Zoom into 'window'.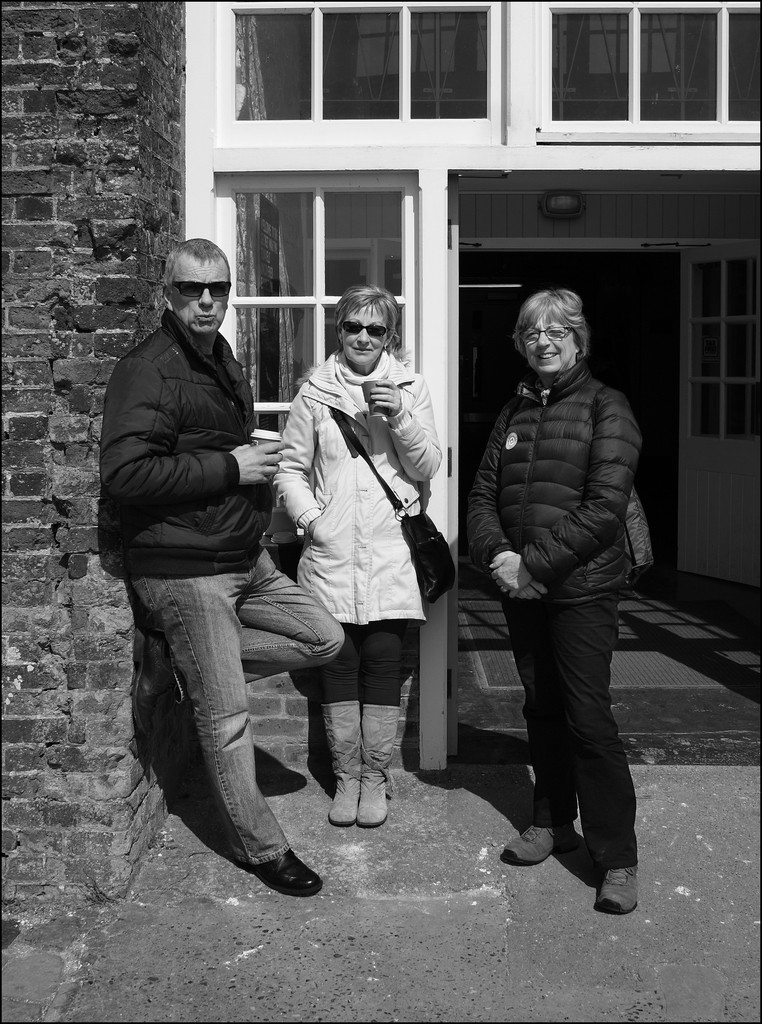
Zoom target: <bbox>540, 17, 737, 132</bbox>.
